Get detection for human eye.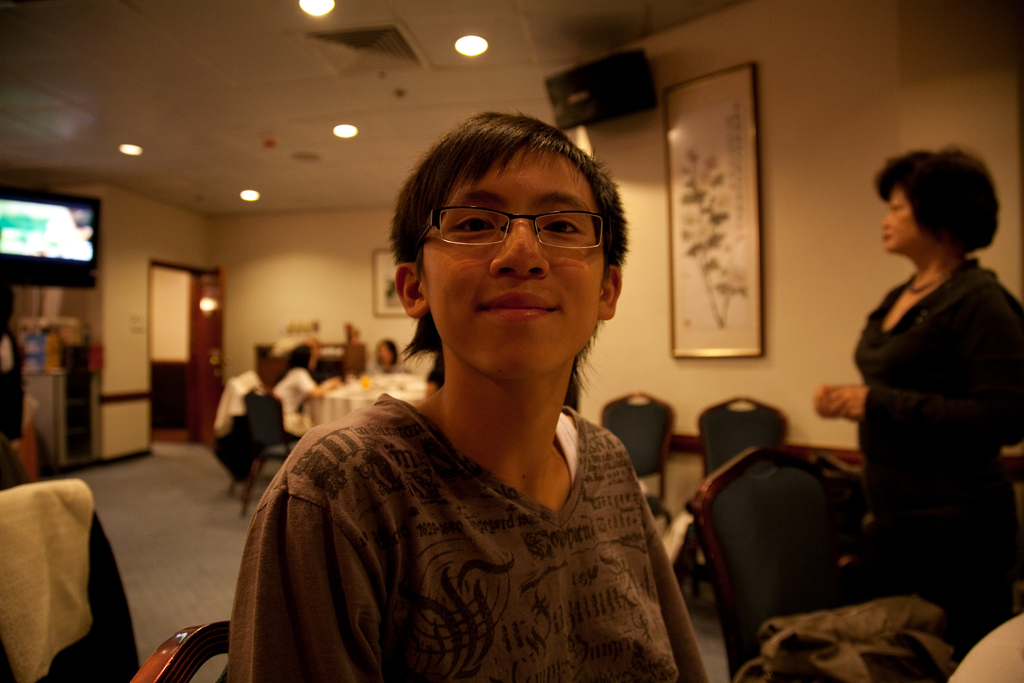
Detection: rect(541, 214, 591, 242).
